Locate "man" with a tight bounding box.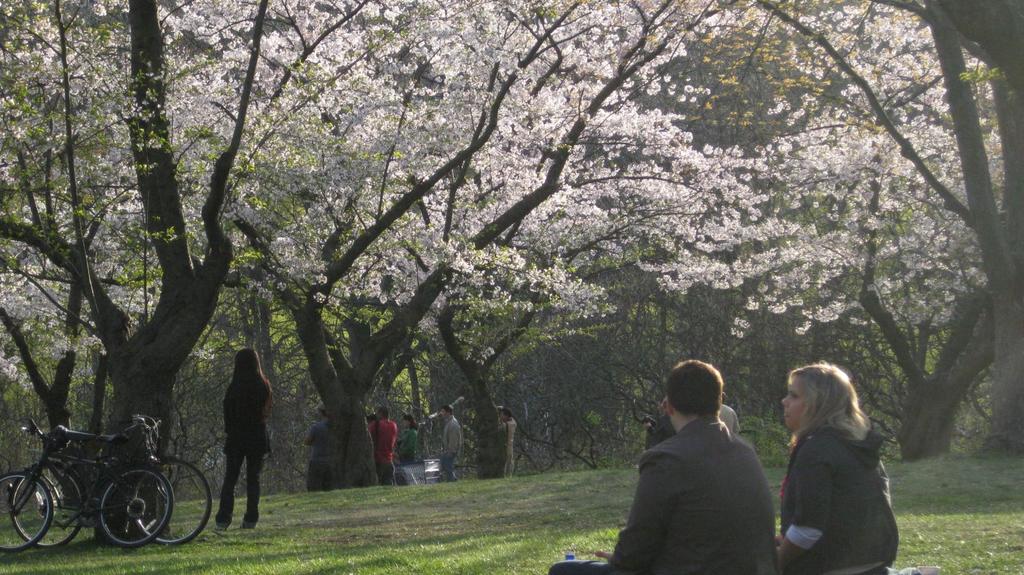
<box>367,403,399,485</box>.
